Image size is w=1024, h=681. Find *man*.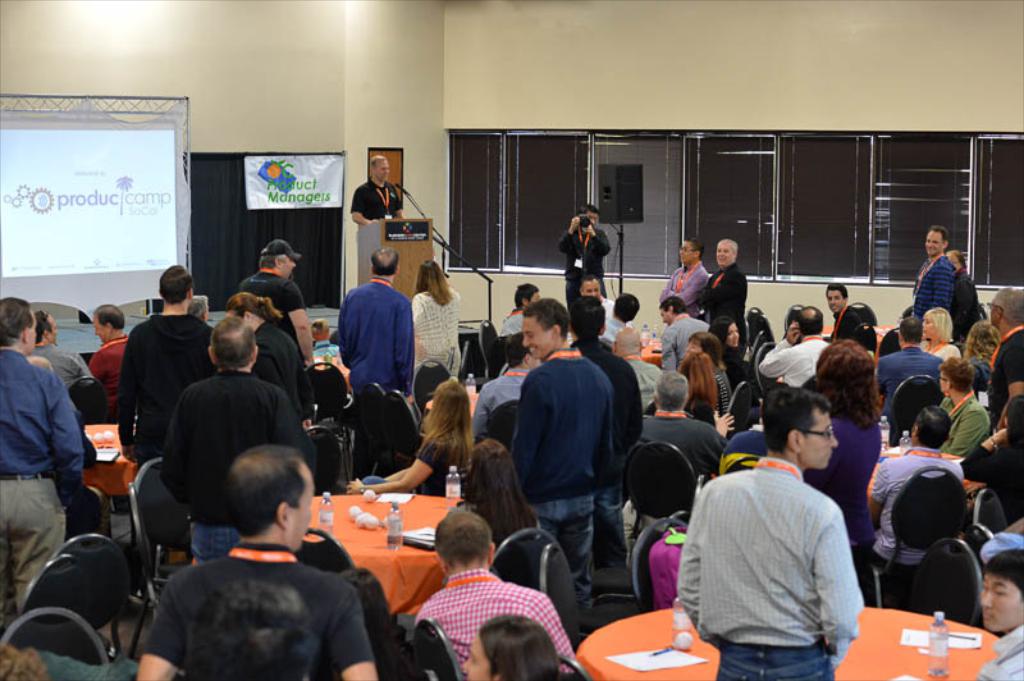
{"left": 754, "top": 302, "right": 832, "bottom": 394}.
